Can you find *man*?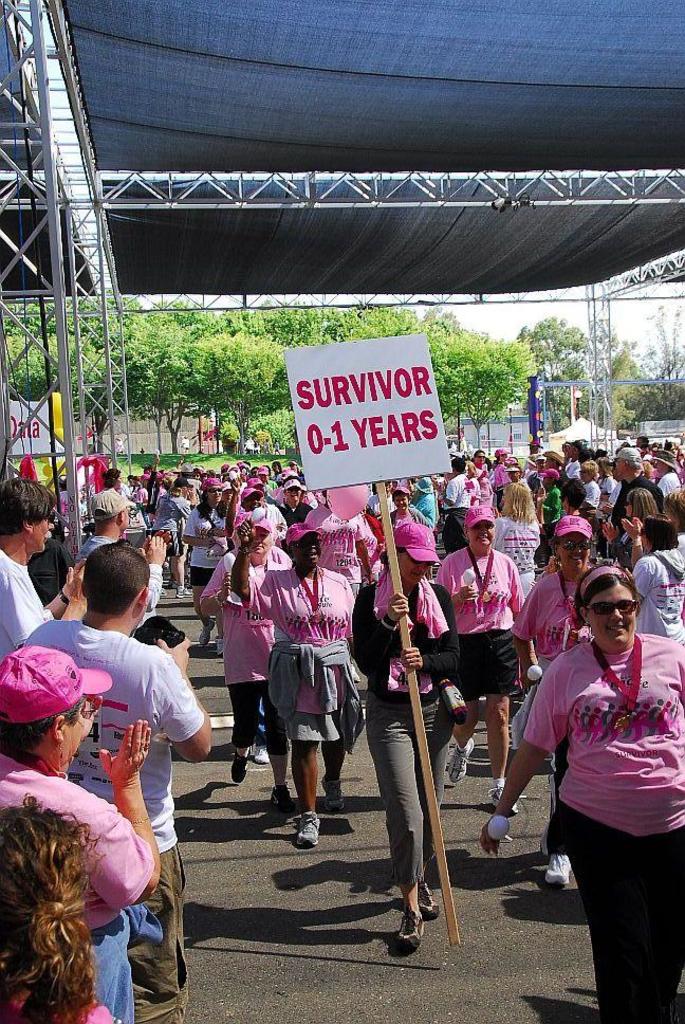
Yes, bounding box: detection(514, 555, 677, 987).
